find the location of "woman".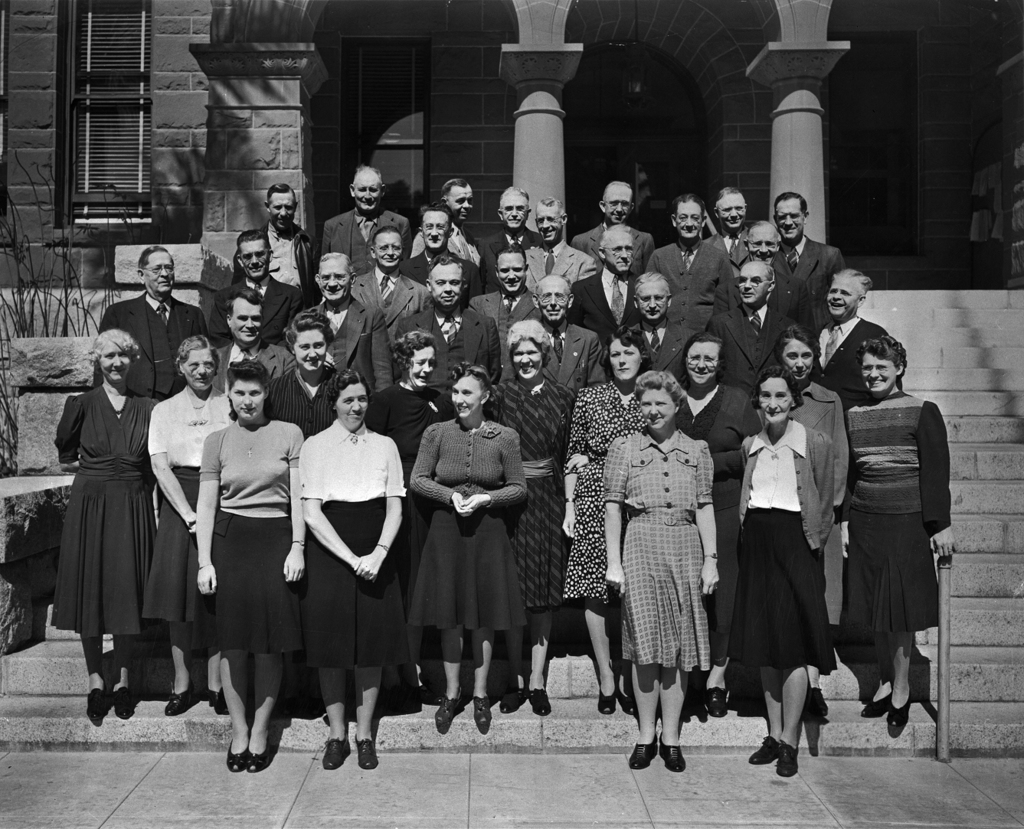
Location: [195, 357, 309, 775].
